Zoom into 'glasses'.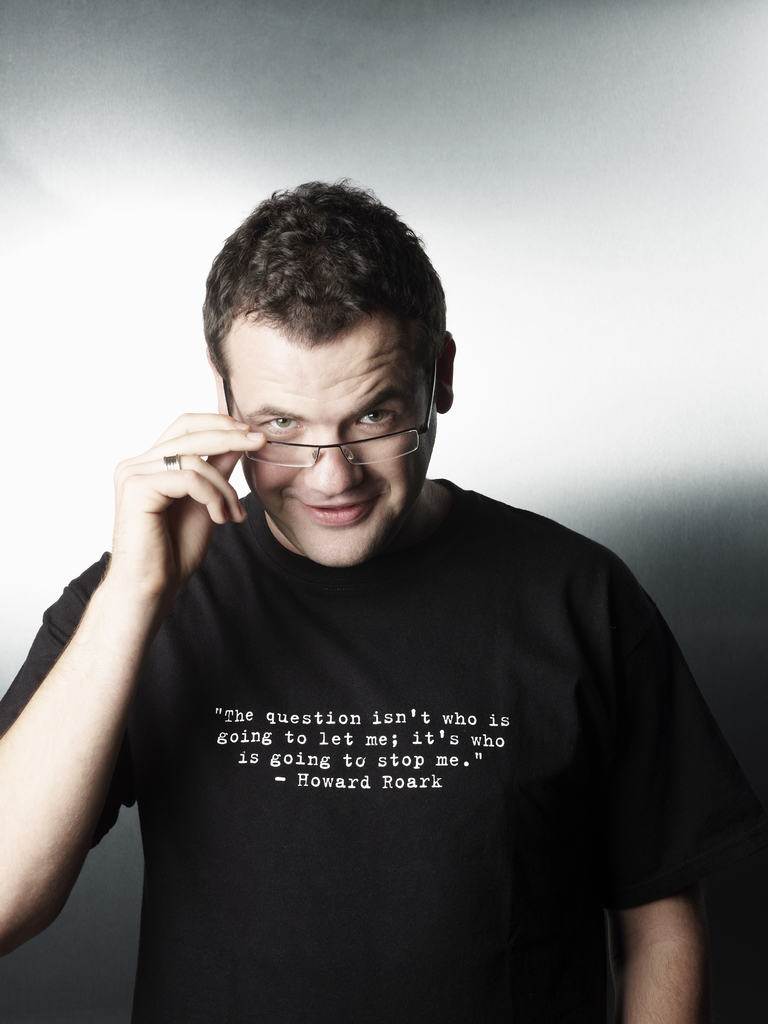
Zoom target: (x1=214, y1=388, x2=443, y2=466).
